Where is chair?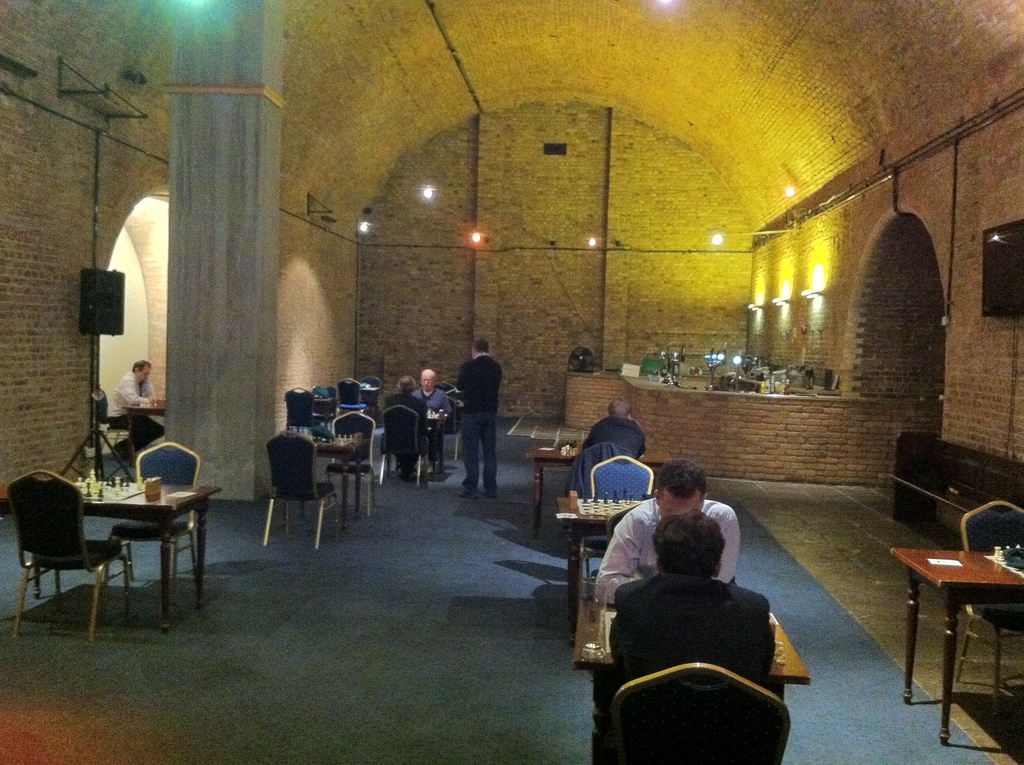
locate(950, 502, 1023, 706).
